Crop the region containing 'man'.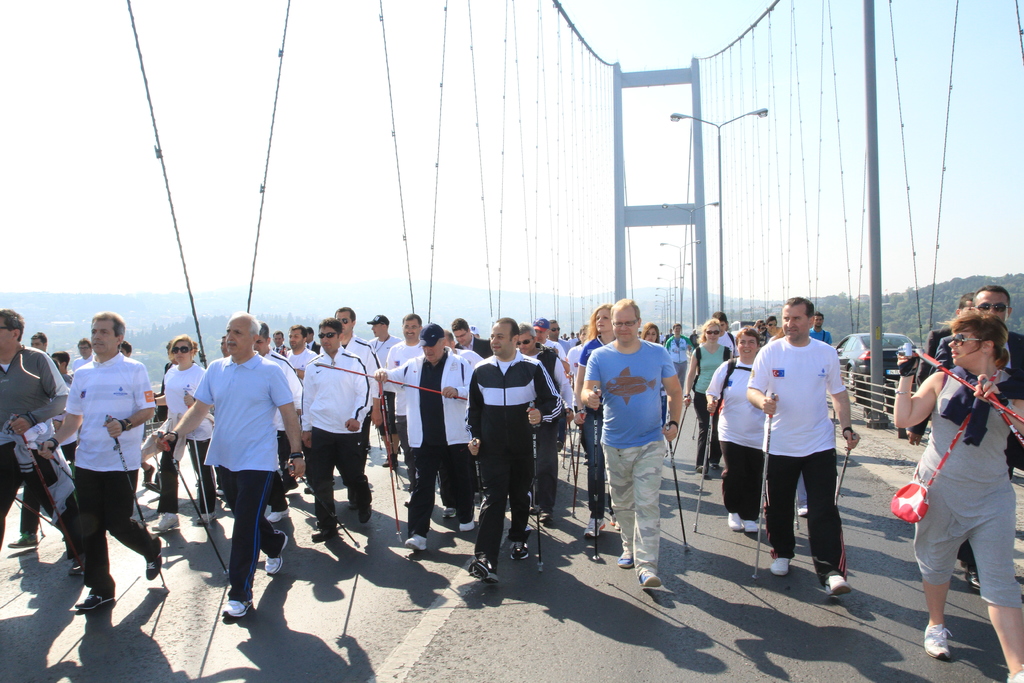
Crop region: locate(464, 314, 564, 578).
